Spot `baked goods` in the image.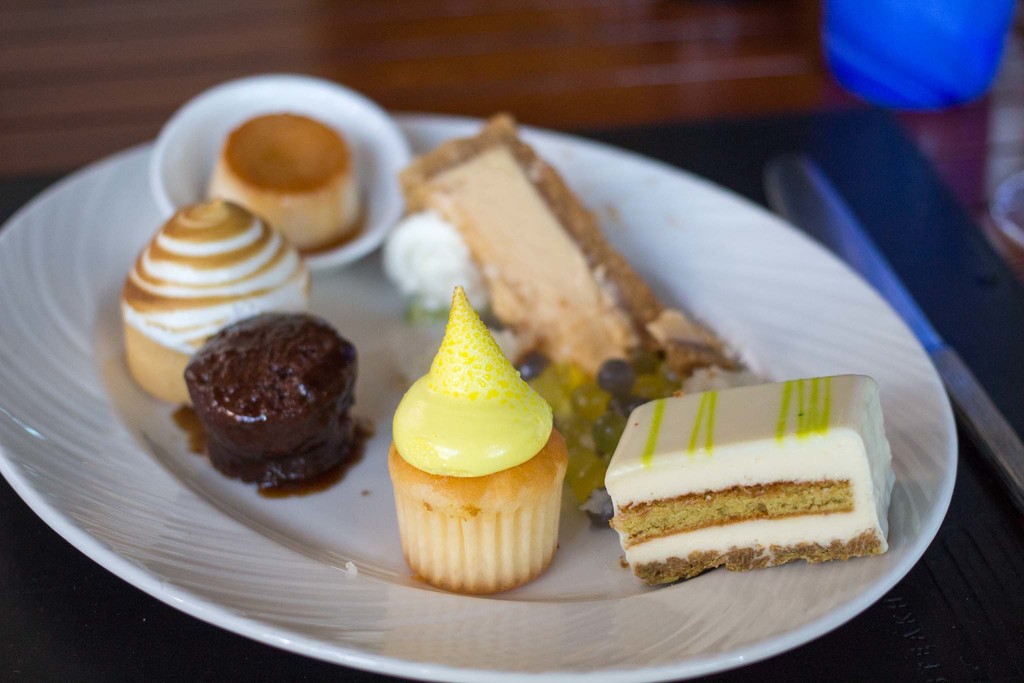
`baked goods` found at select_region(385, 284, 564, 593).
